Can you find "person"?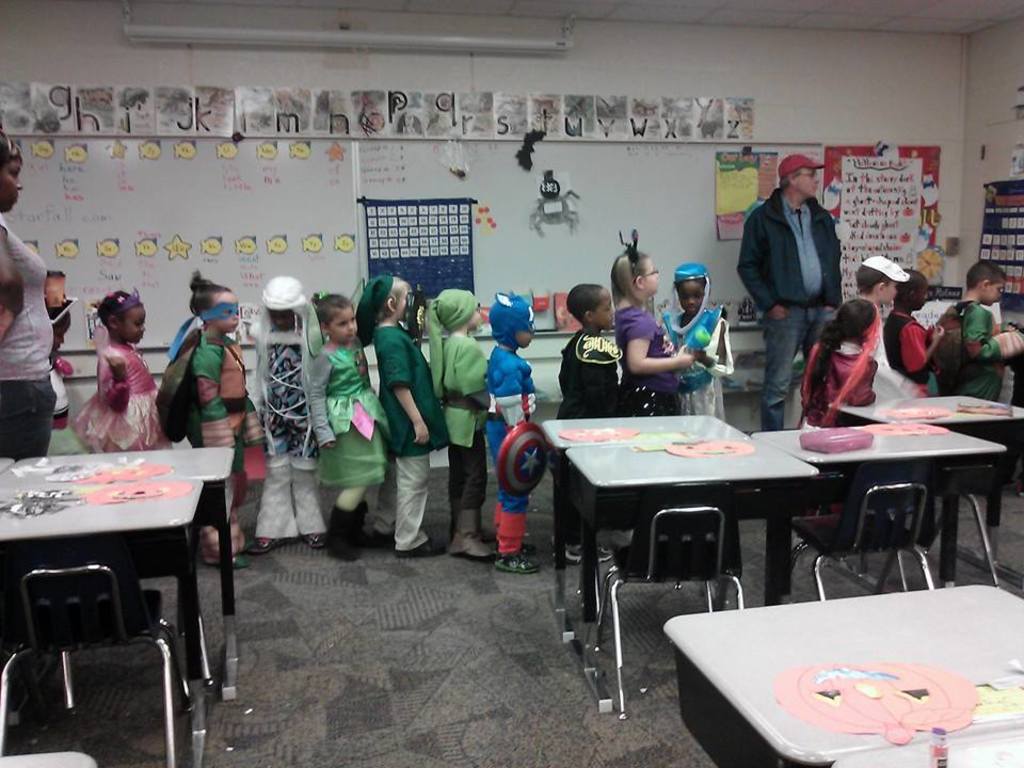
Yes, bounding box: [880, 273, 932, 410].
